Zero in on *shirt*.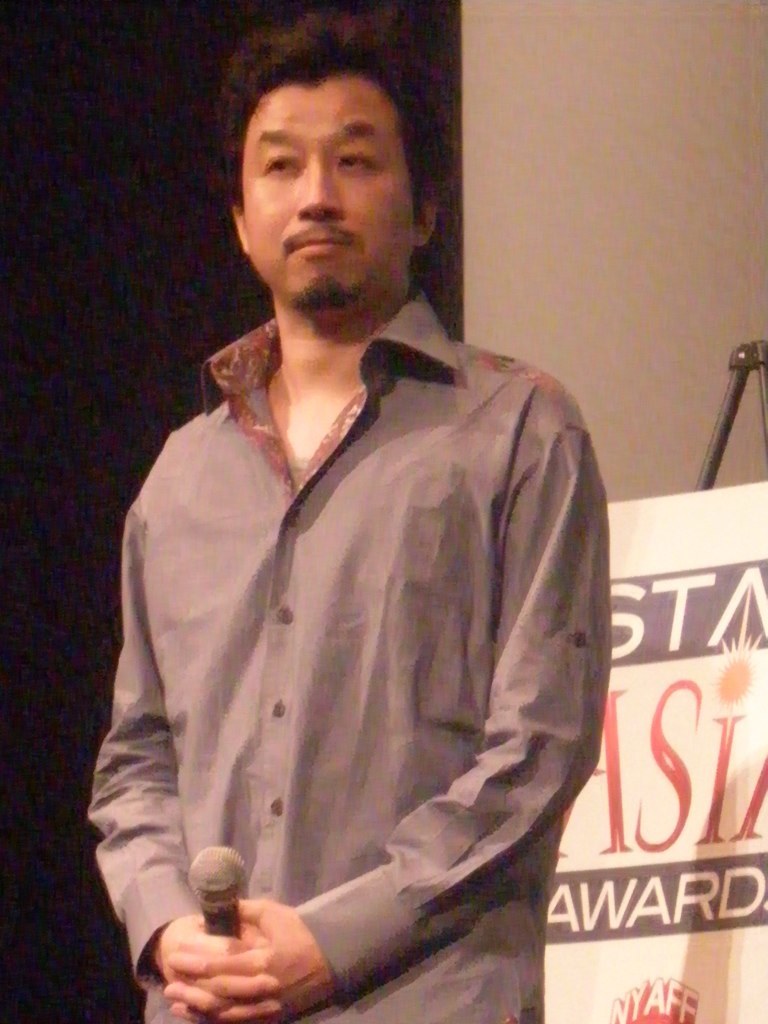
Zeroed in: bbox=[84, 280, 616, 1023].
